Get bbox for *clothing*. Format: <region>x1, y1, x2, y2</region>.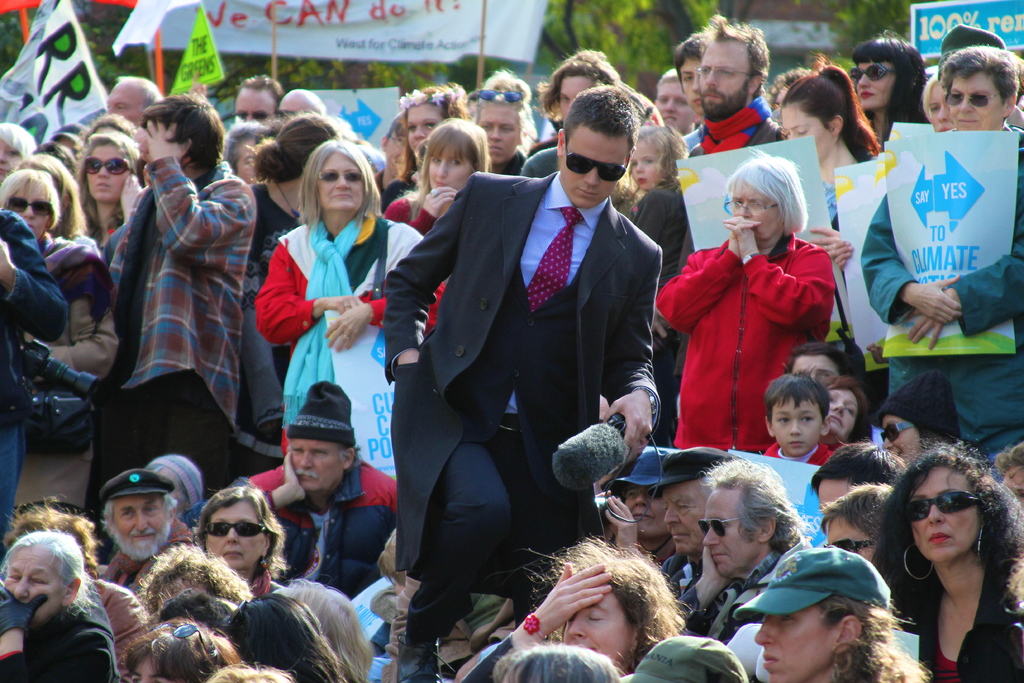
<region>675, 555, 805, 657</region>.
